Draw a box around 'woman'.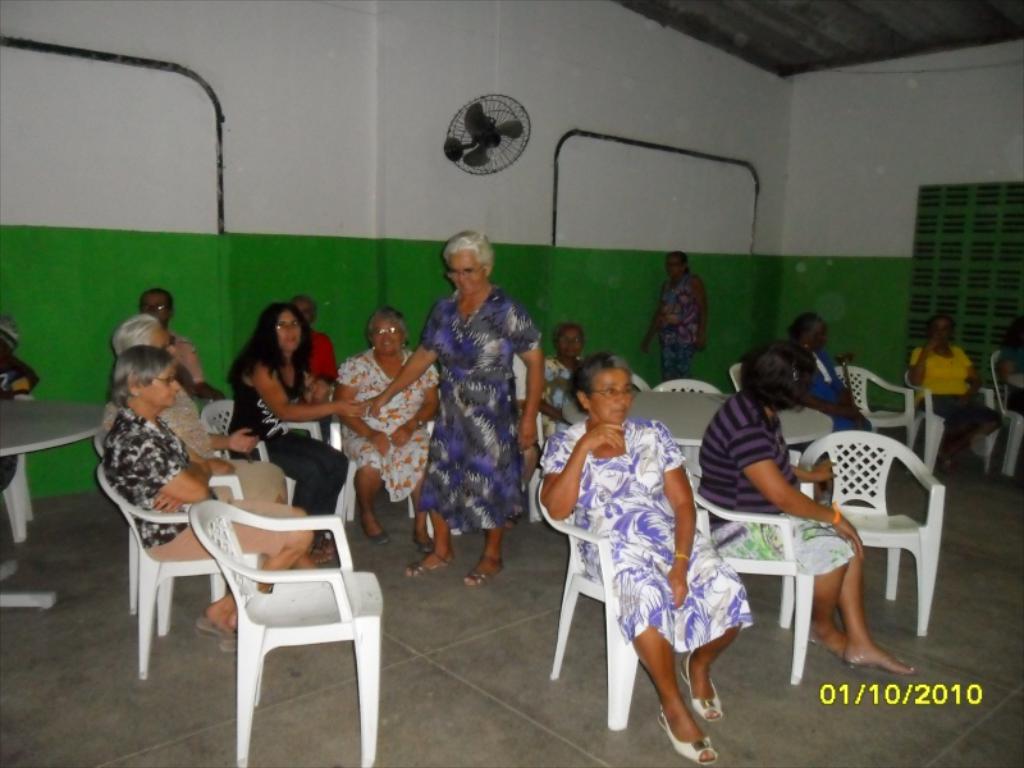
{"left": 326, "top": 302, "right": 442, "bottom": 562}.
